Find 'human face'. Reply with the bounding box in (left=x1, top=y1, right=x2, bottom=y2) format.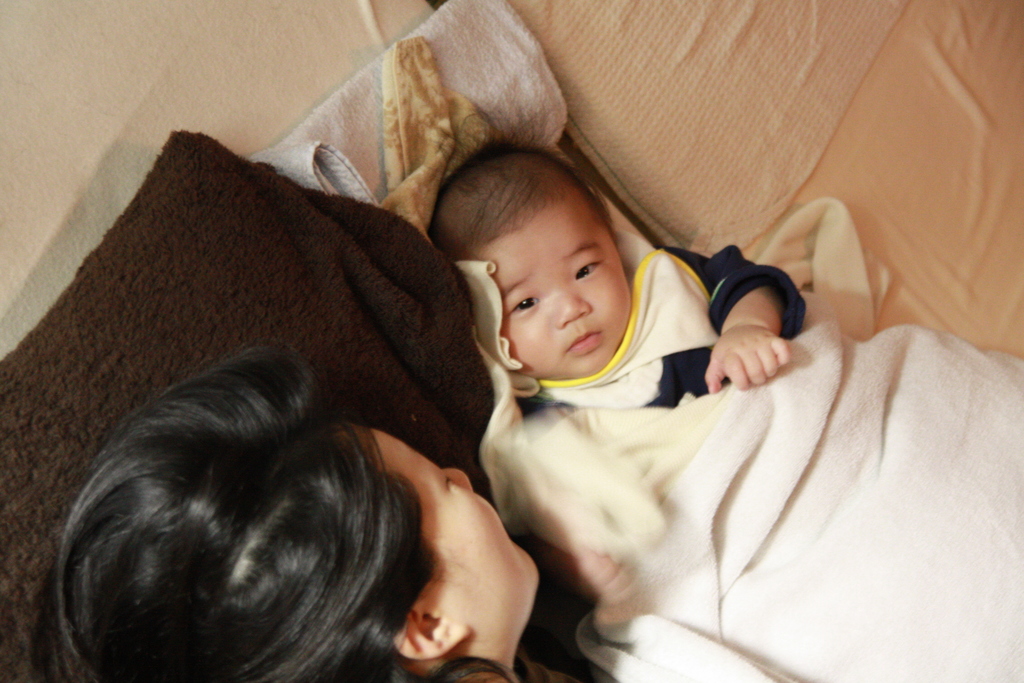
(left=349, top=425, right=540, bottom=623).
